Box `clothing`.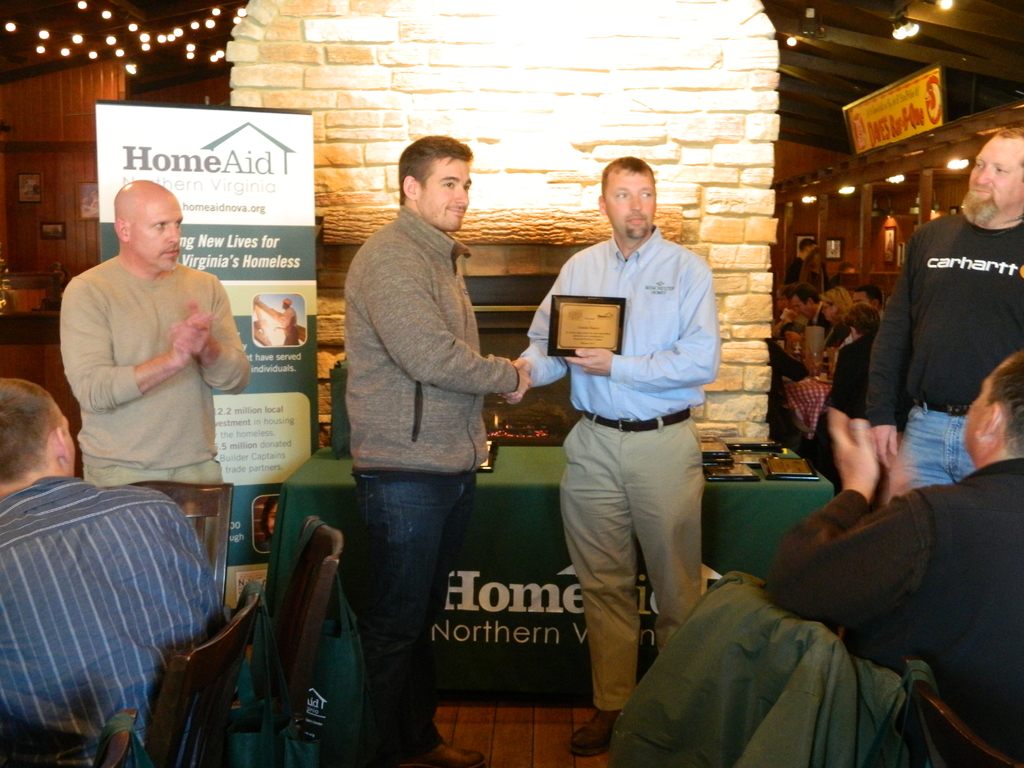
pyautogui.locateOnScreen(255, 536, 271, 556).
